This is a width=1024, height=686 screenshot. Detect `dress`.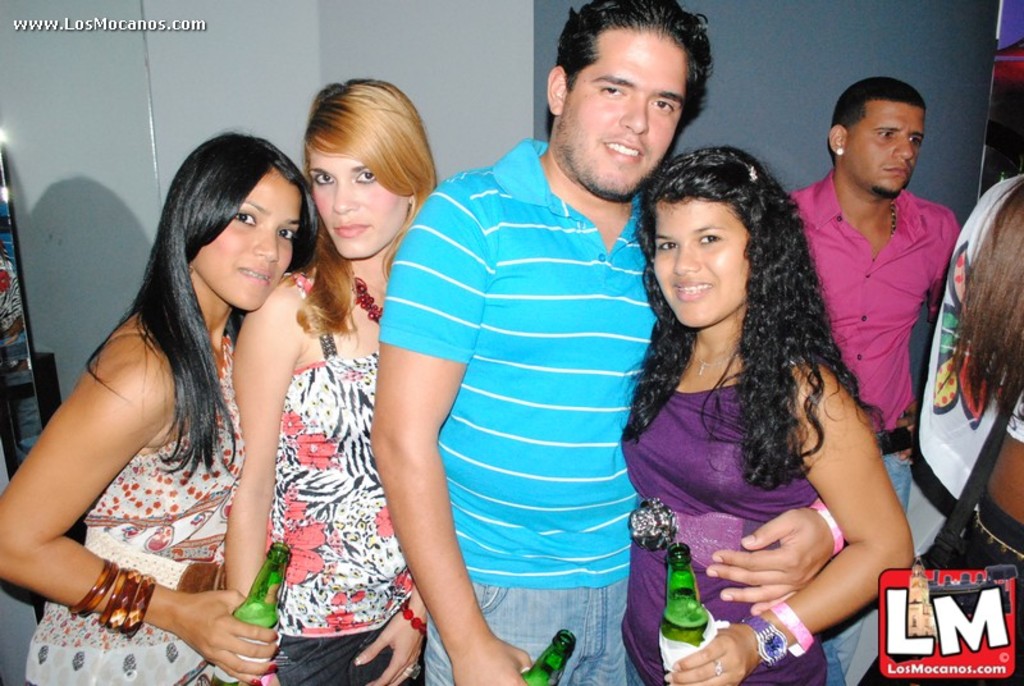
<region>616, 352, 826, 685</region>.
